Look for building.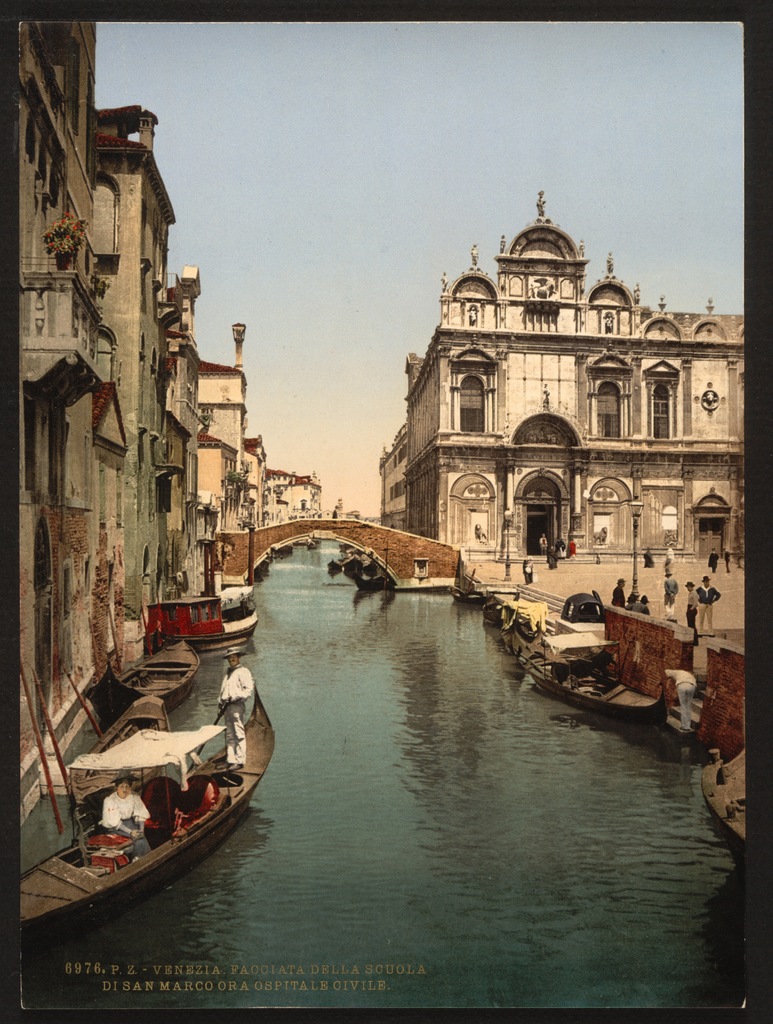
Found: {"x1": 407, "y1": 188, "x2": 744, "y2": 563}.
